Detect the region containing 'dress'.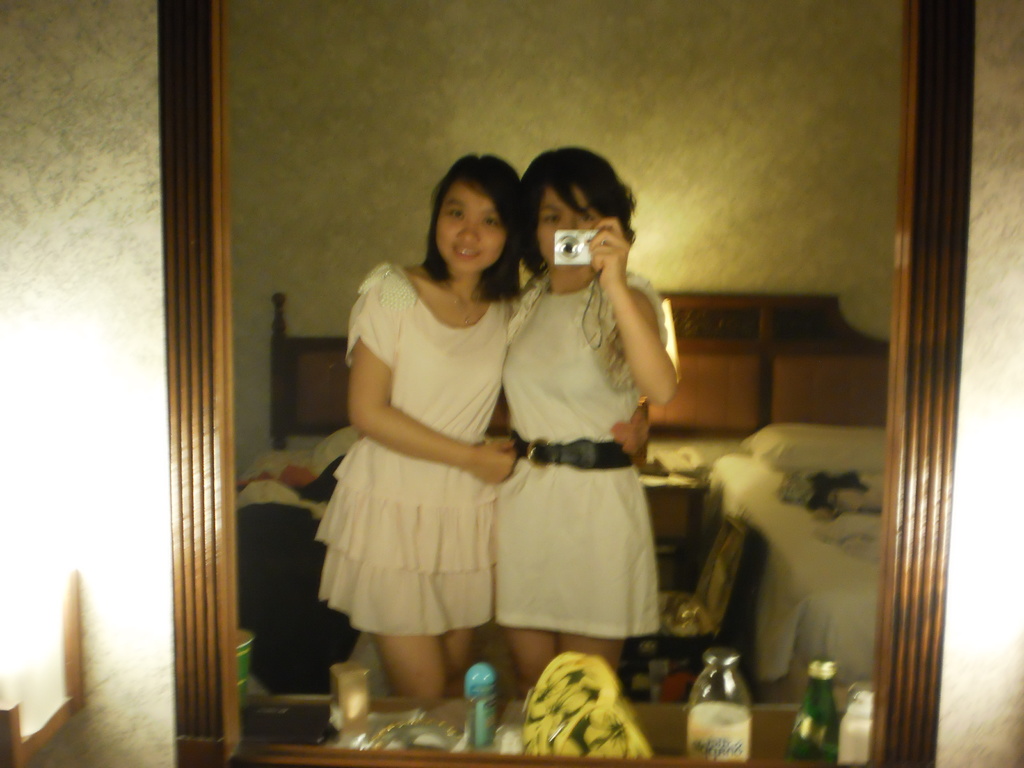
x1=318 y1=264 x2=511 y2=638.
